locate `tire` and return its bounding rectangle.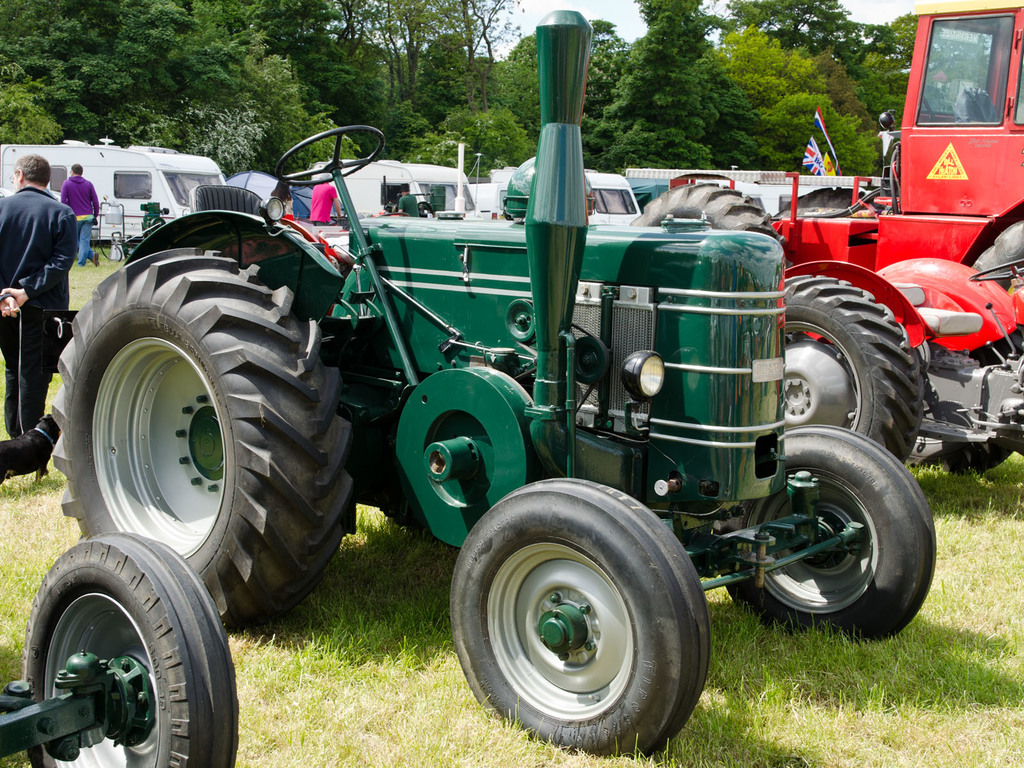
<box>49,250,356,637</box>.
